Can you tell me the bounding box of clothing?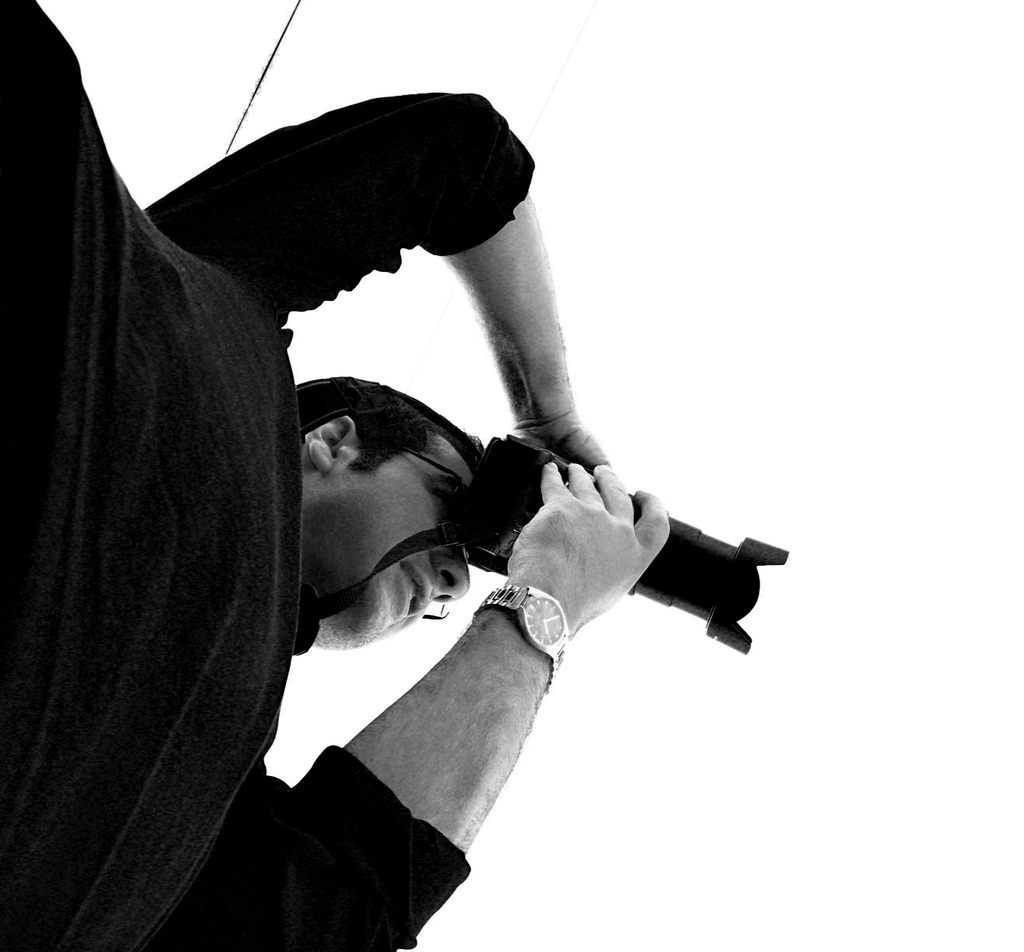
[0, 0, 537, 951].
